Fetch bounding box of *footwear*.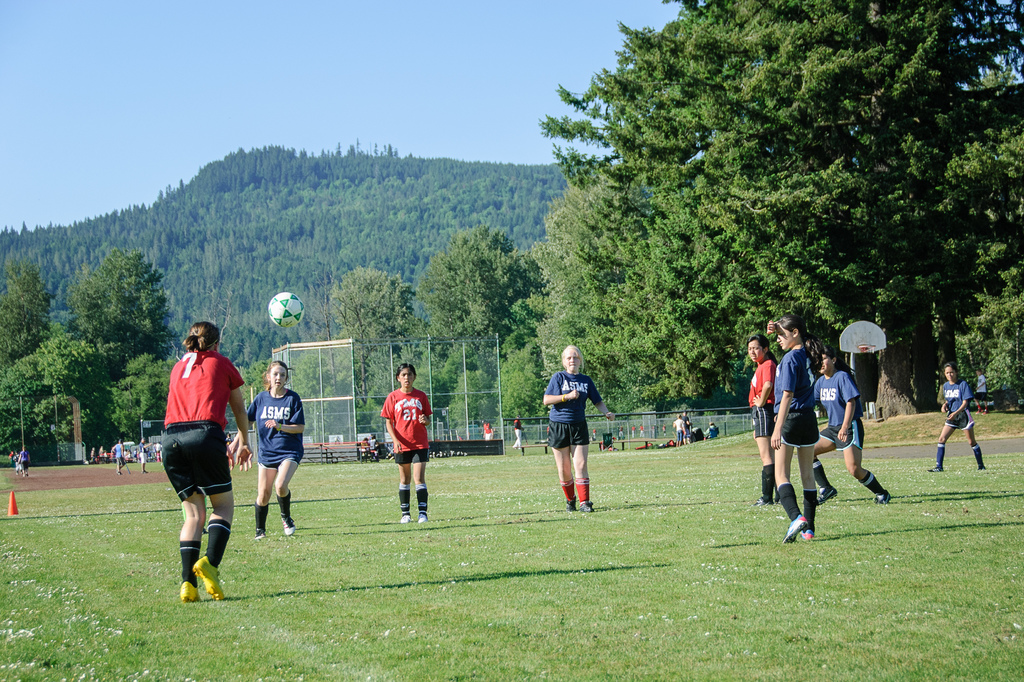
Bbox: (255,528,266,538).
